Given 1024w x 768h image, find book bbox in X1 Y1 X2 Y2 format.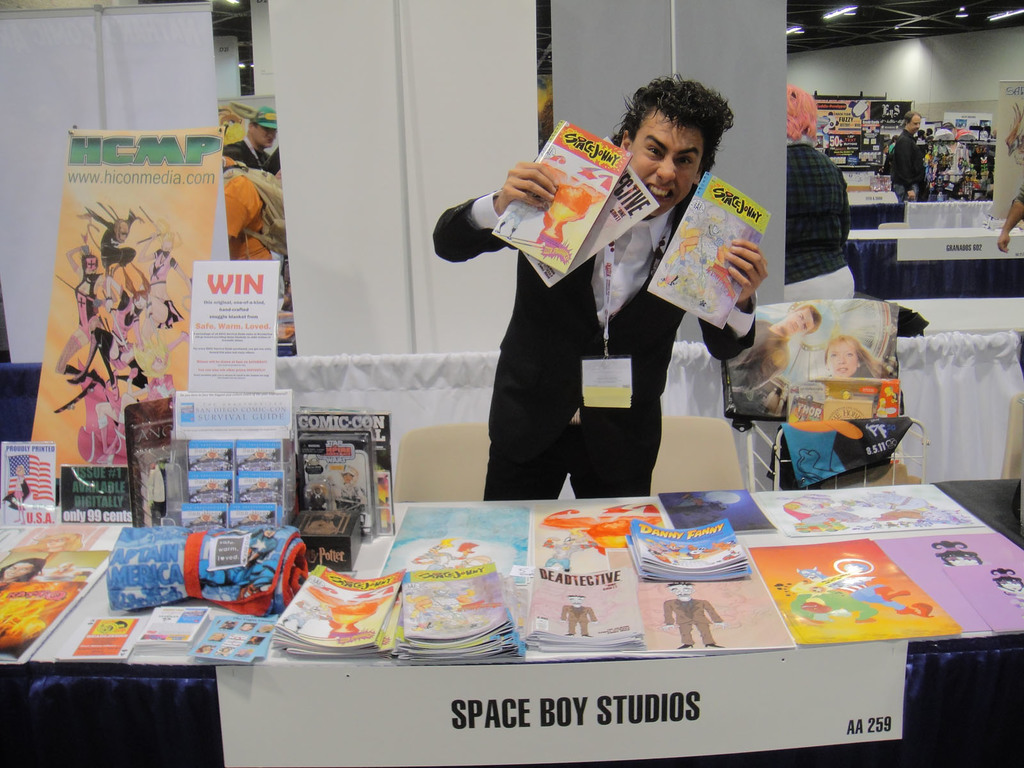
519 135 660 287.
